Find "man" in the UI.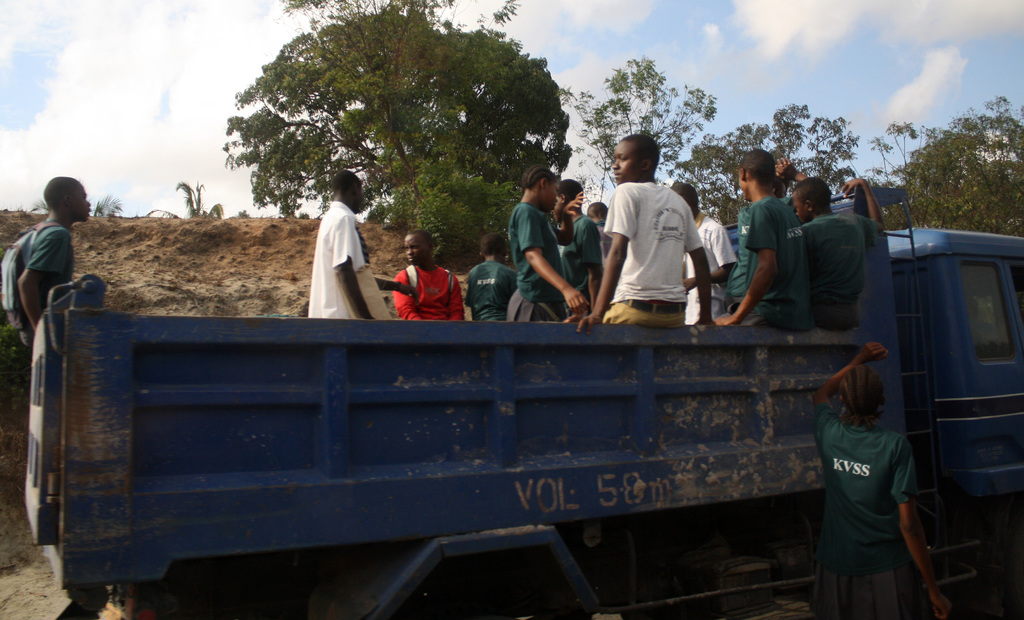
UI element at box=[13, 173, 93, 340].
